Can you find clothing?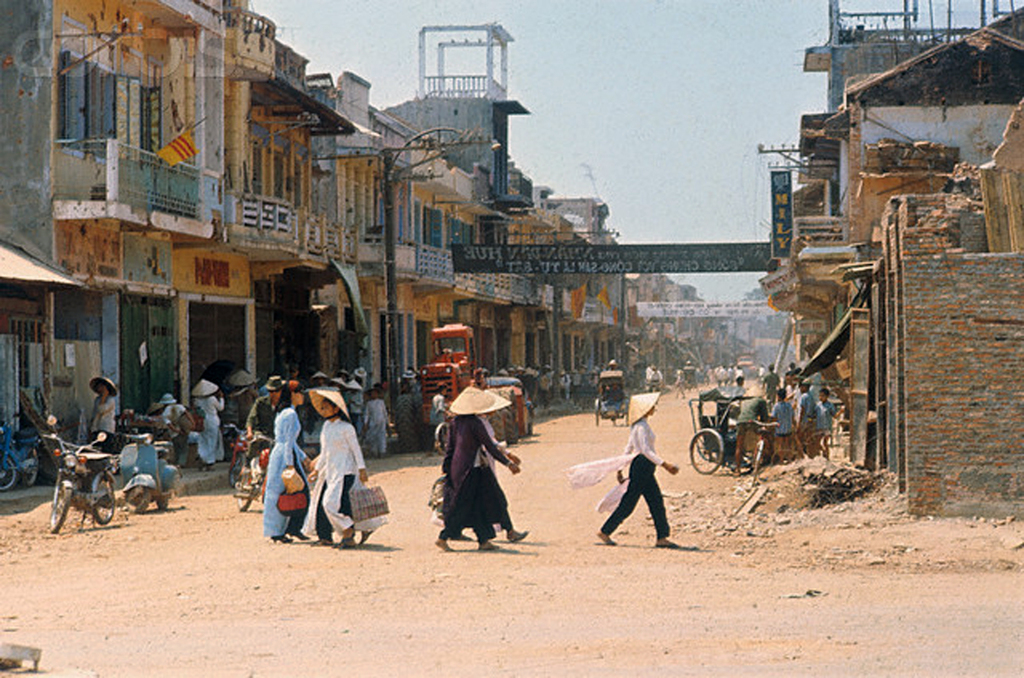
Yes, bounding box: box(771, 397, 796, 434).
